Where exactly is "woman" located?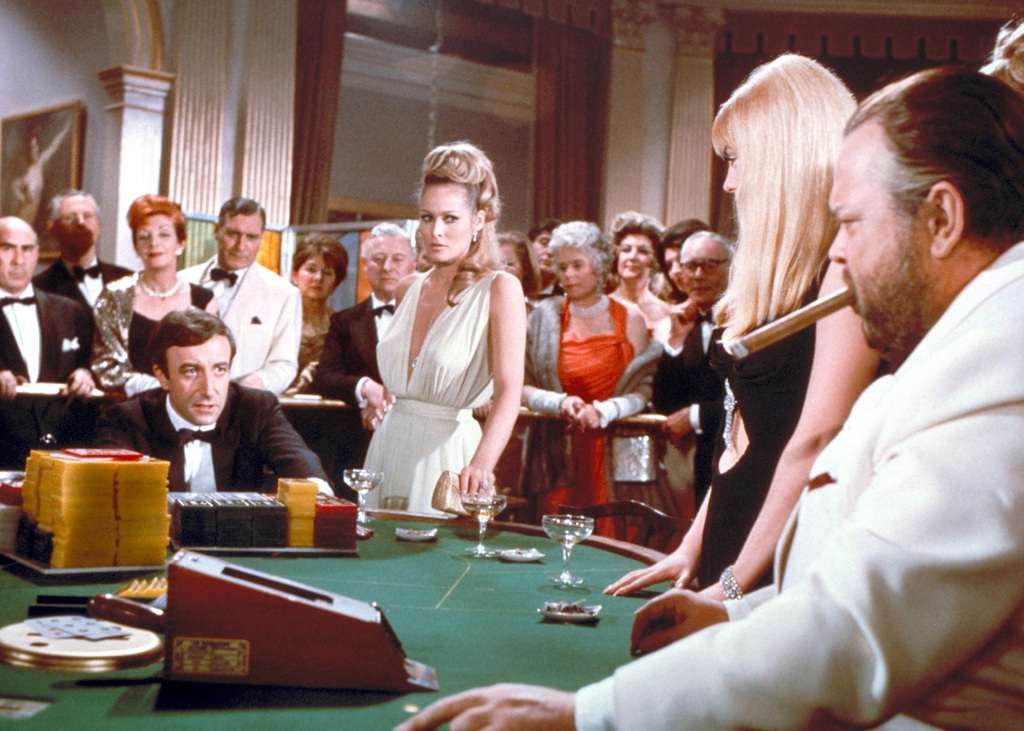
Its bounding box is box(527, 224, 665, 550).
